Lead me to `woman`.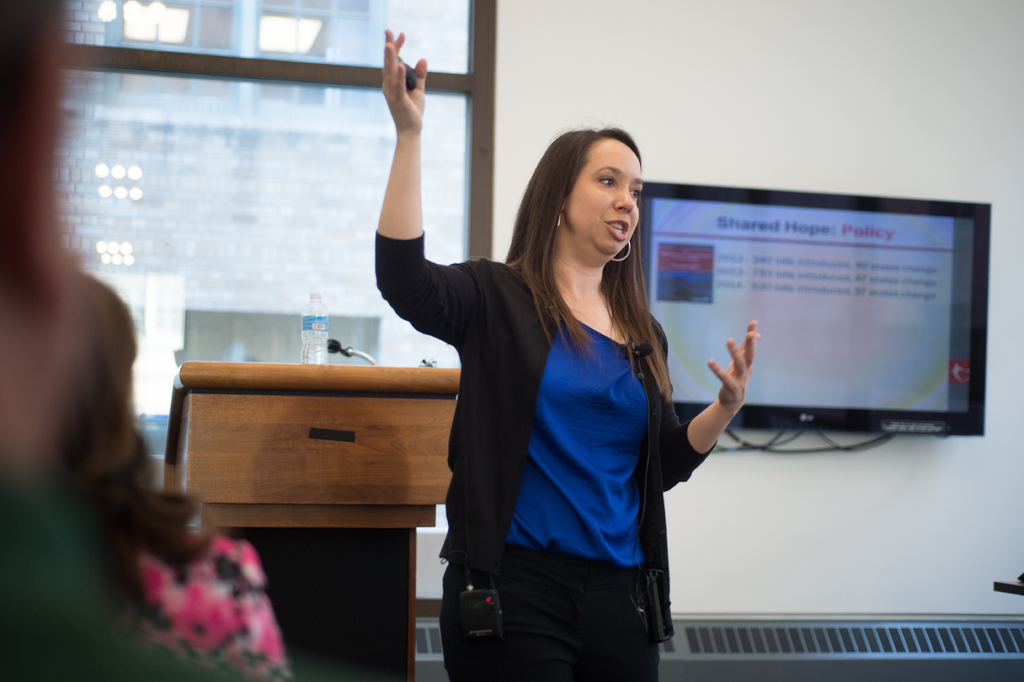
Lead to box=[60, 266, 138, 492].
